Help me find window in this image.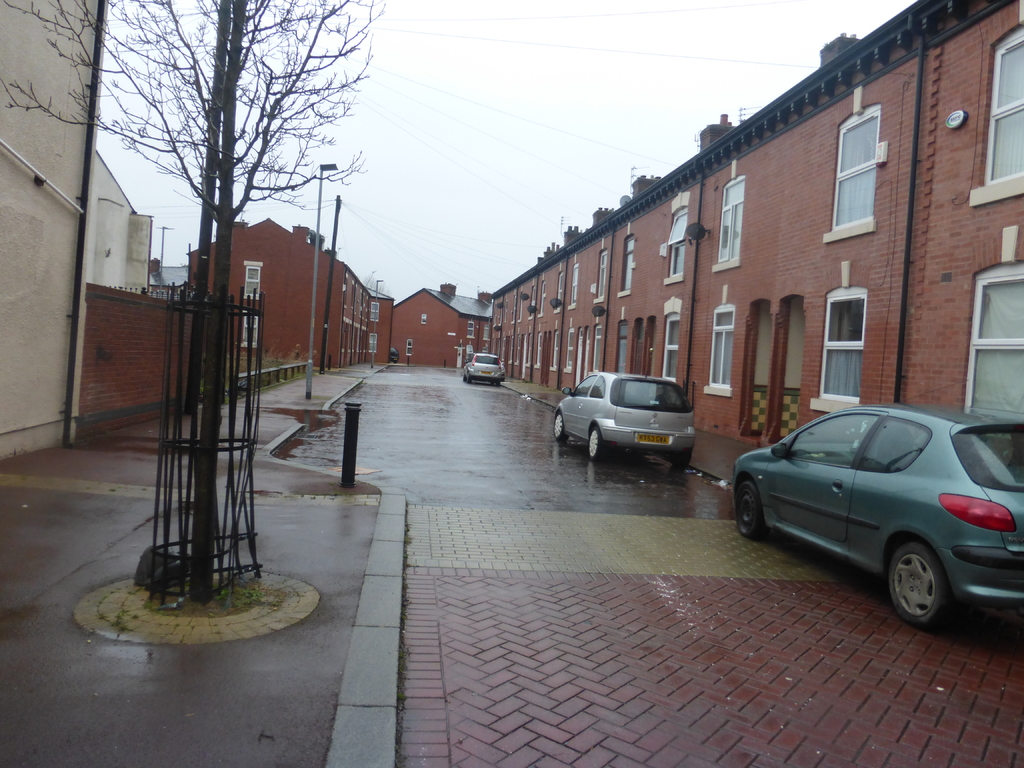
Found it: 840,101,902,229.
